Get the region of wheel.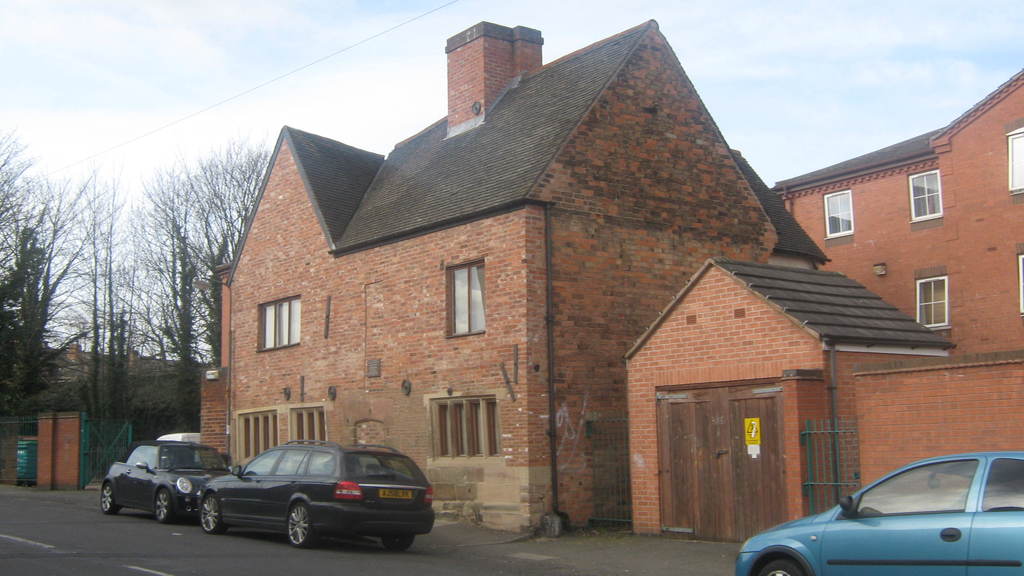
<region>760, 559, 802, 575</region>.
